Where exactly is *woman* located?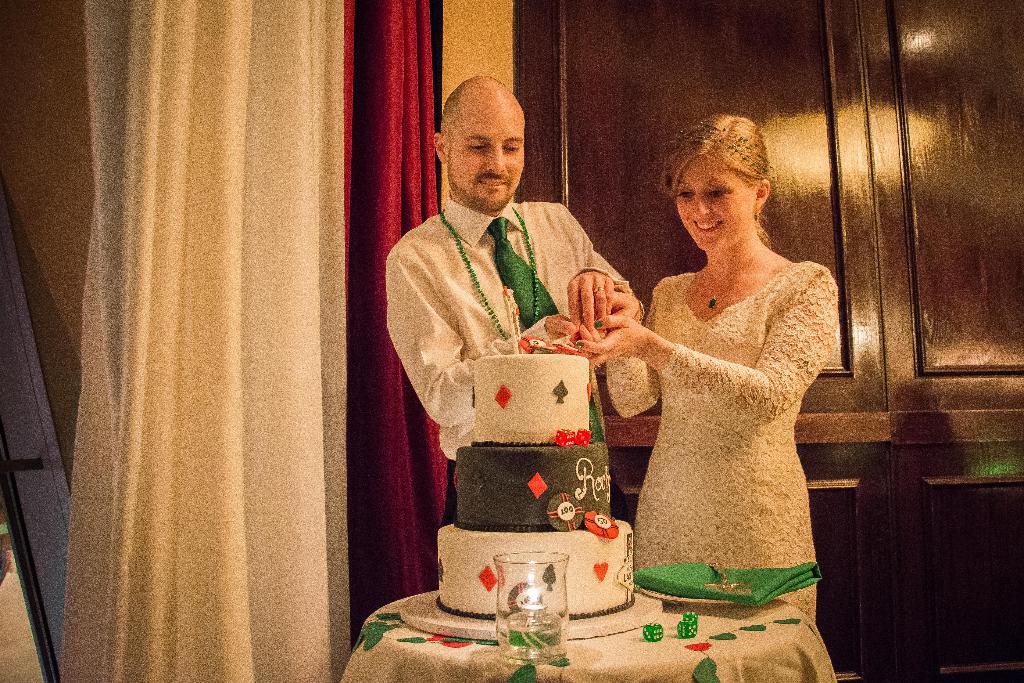
Its bounding box is <box>600,126,851,623</box>.
